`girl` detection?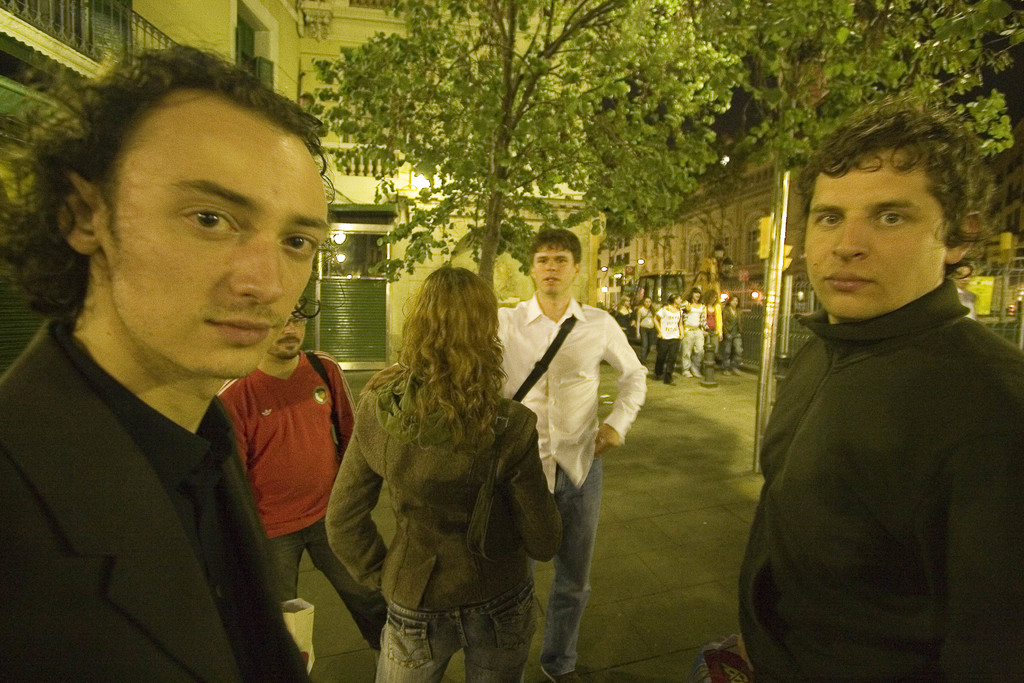
bbox=[678, 295, 707, 380]
